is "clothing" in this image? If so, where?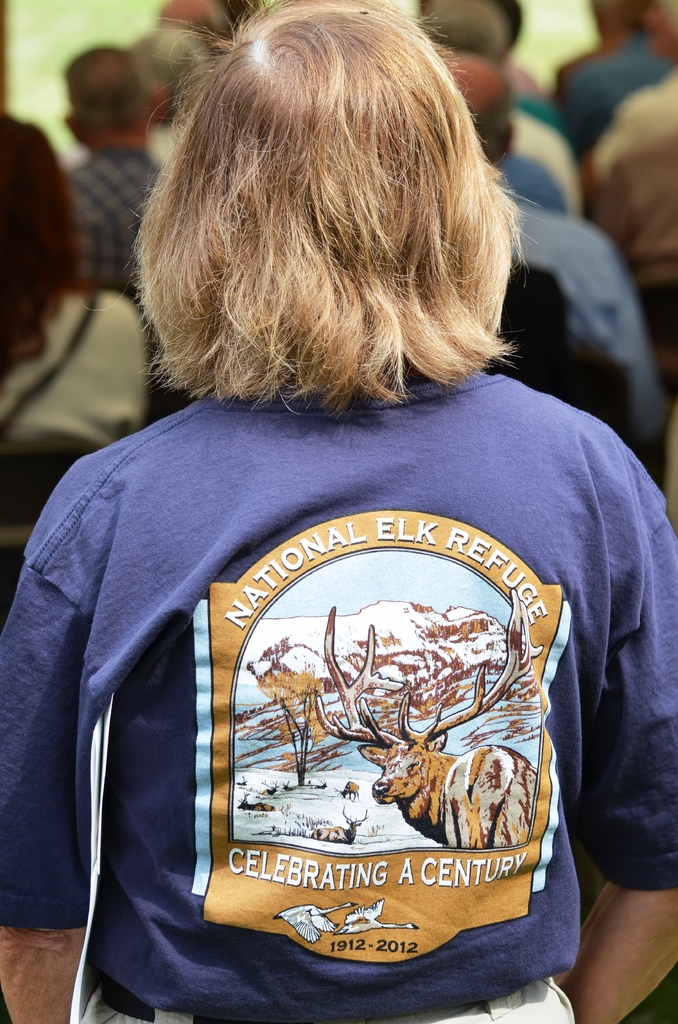
Yes, at bbox(59, 138, 180, 292).
